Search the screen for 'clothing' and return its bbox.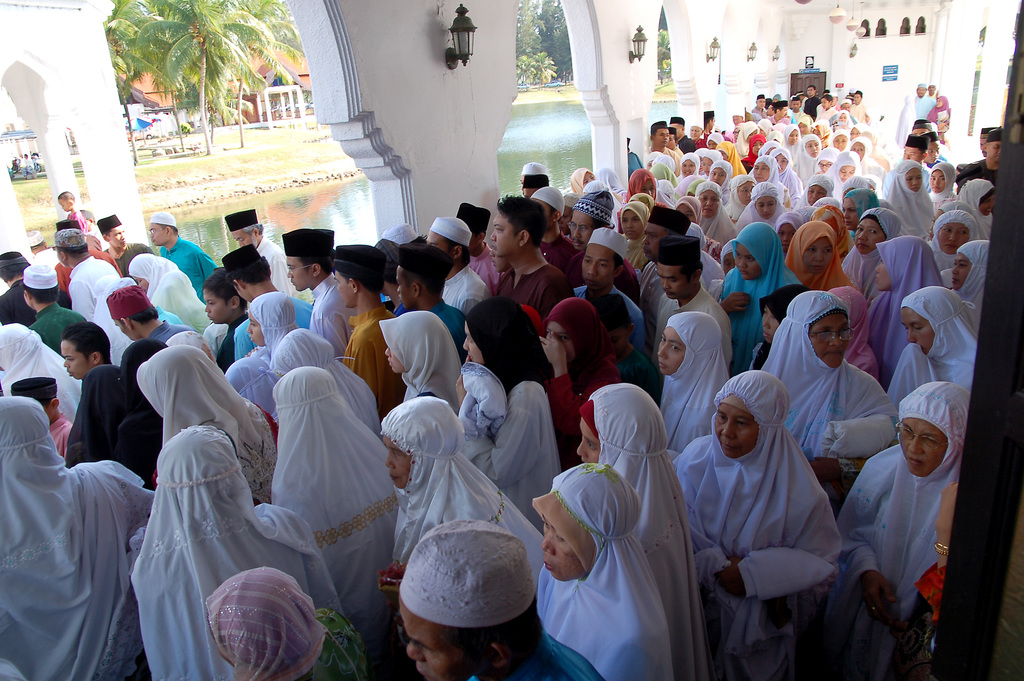
Found: {"x1": 124, "y1": 253, "x2": 204, "y2": 329}.
